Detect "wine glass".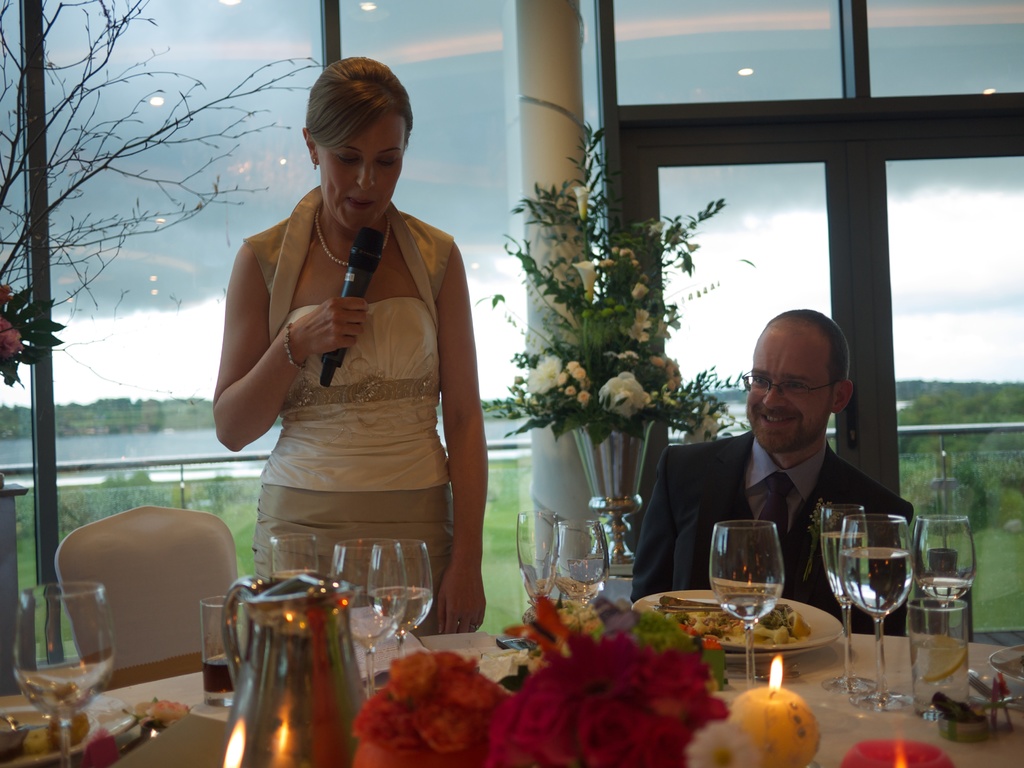
Detected at [15, 581, 111, 764].
